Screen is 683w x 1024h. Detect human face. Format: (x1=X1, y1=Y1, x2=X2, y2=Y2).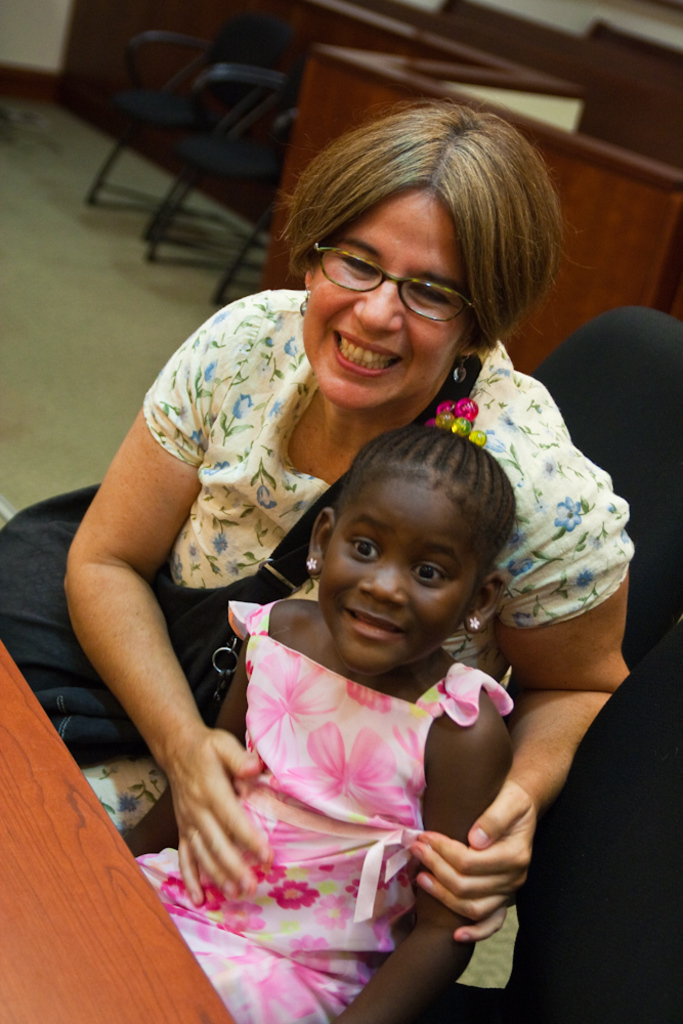
(x1=310, y1=193, x2=481, y2=411).
